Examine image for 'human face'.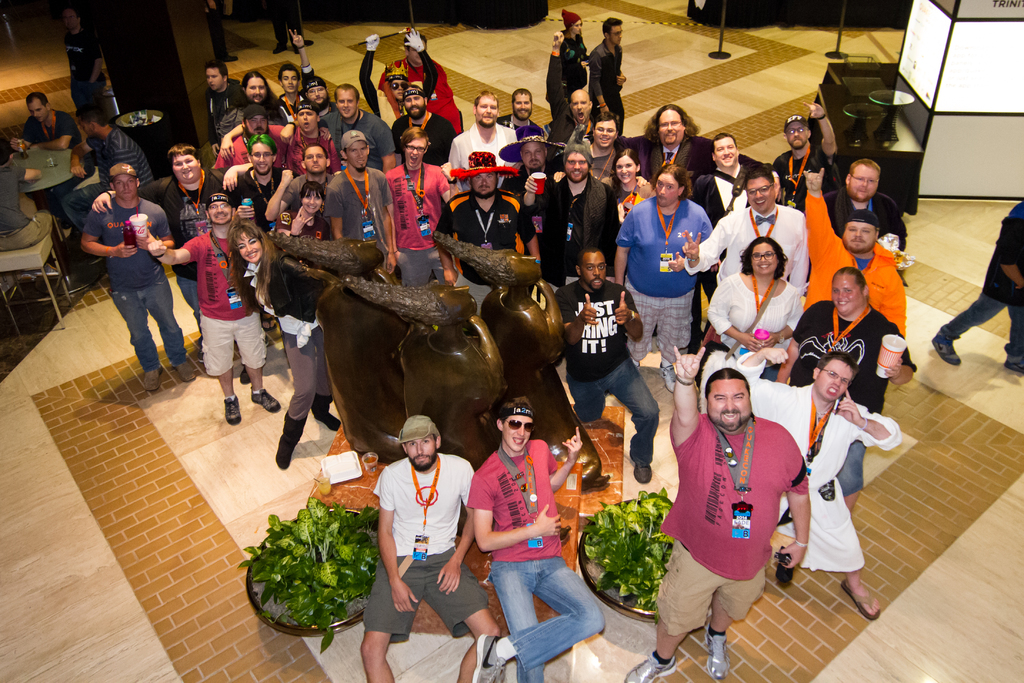
Examination result: 246:113:268:135.
